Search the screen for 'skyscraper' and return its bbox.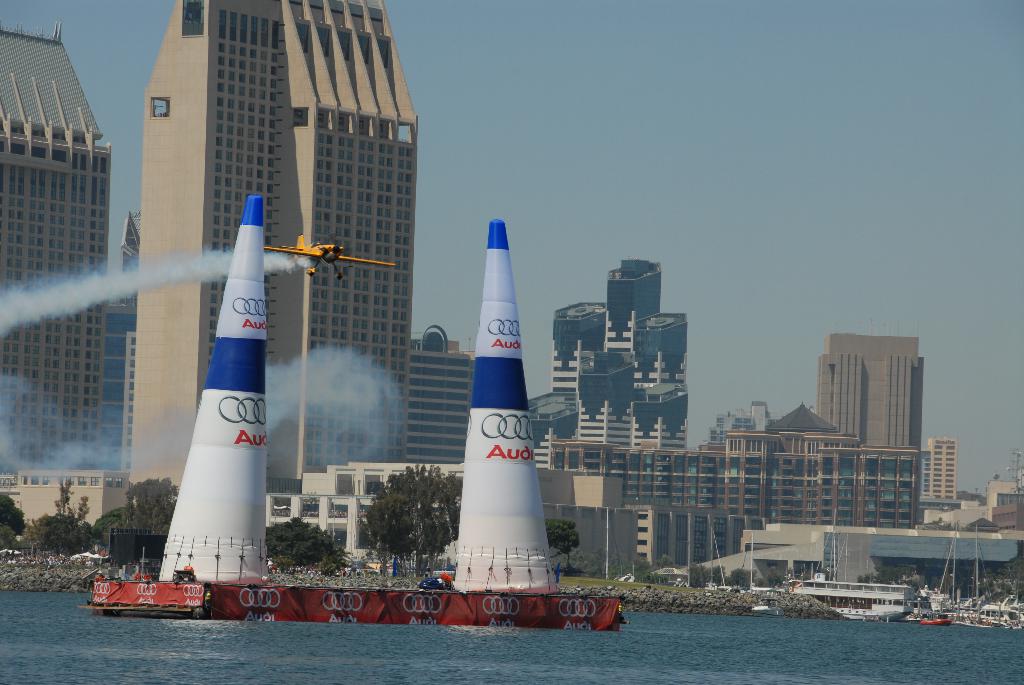
Found: bbox=[602, 253, 663, 445].
